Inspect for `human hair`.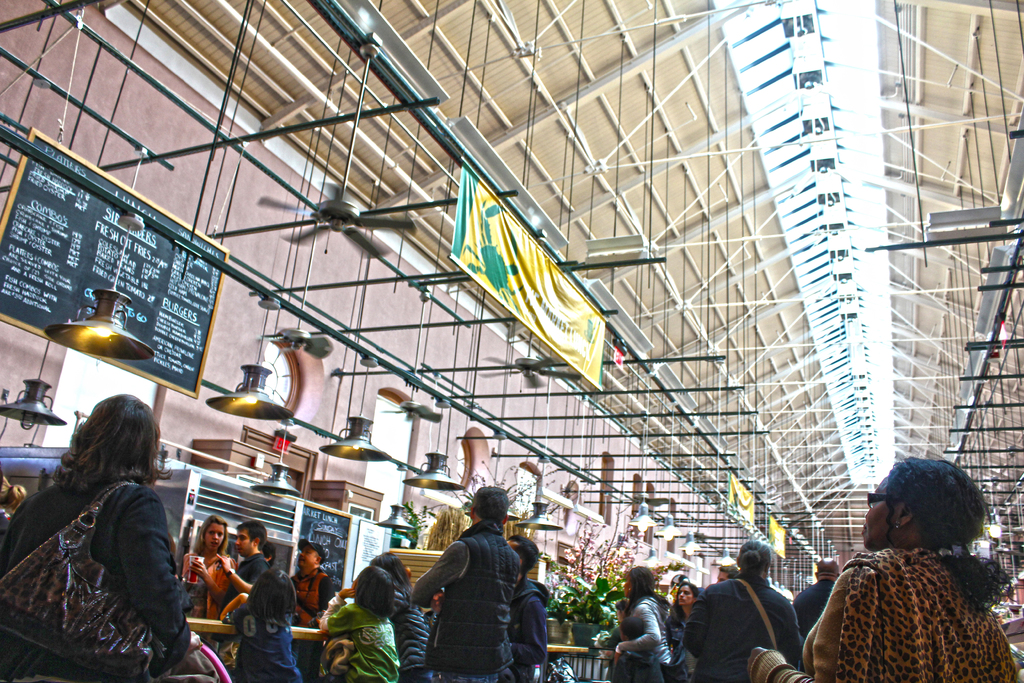
Inspection: crop(237, 519, 268, 552).
